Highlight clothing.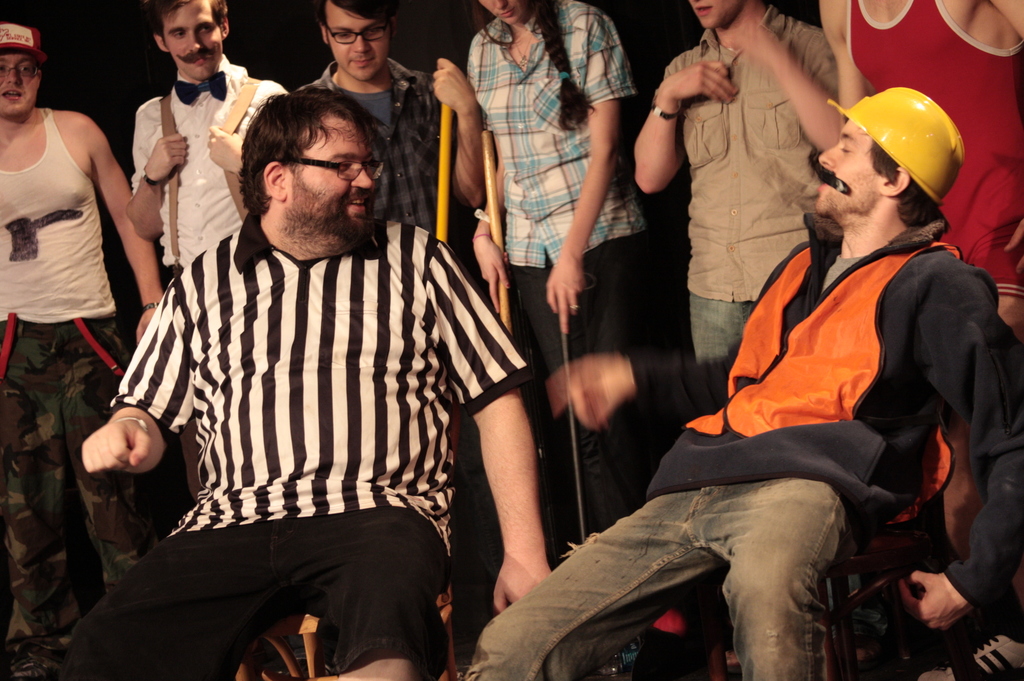
Highlighted region: left=130, top=51, right=284, bottom=275.
